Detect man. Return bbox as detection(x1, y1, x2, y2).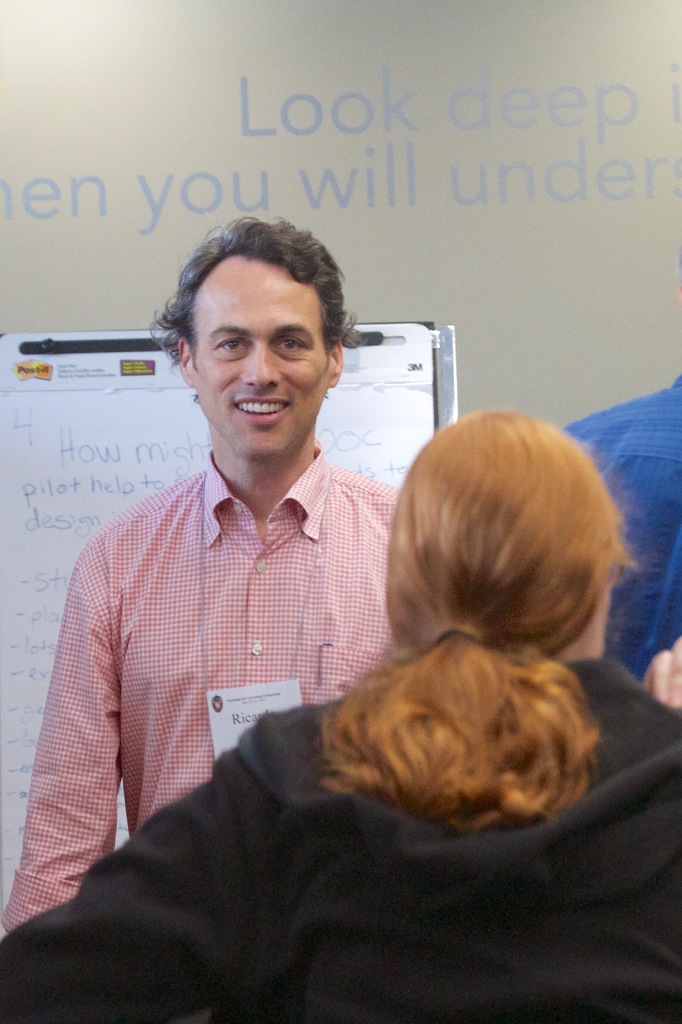
detection(0, 212, 401, 945).
